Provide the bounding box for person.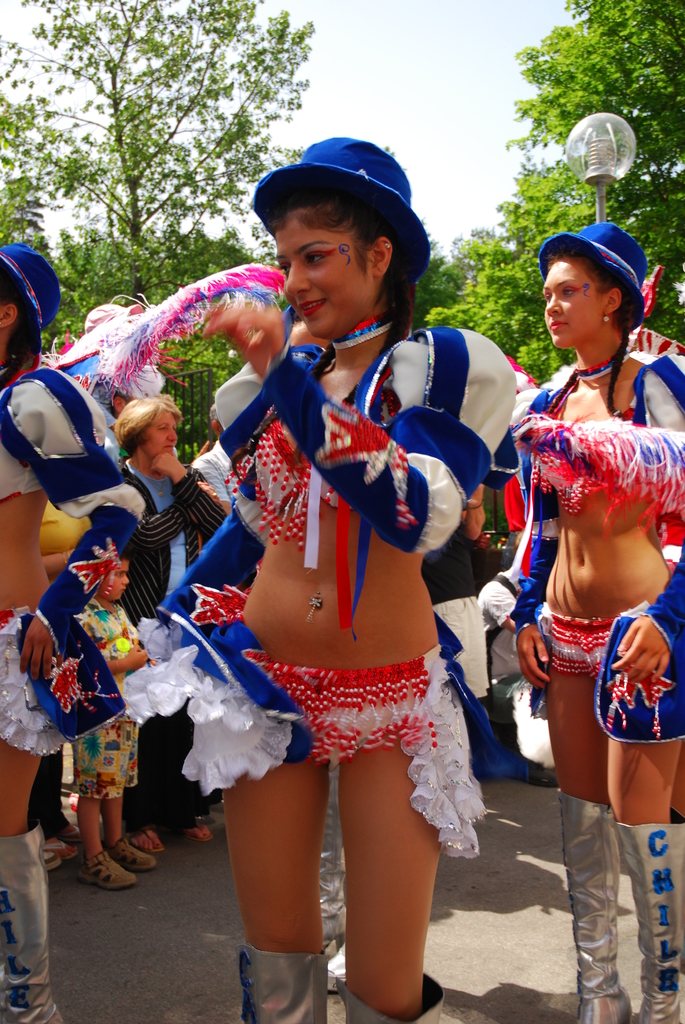
x1=0 y1=255 x2=148 y2=1023.
